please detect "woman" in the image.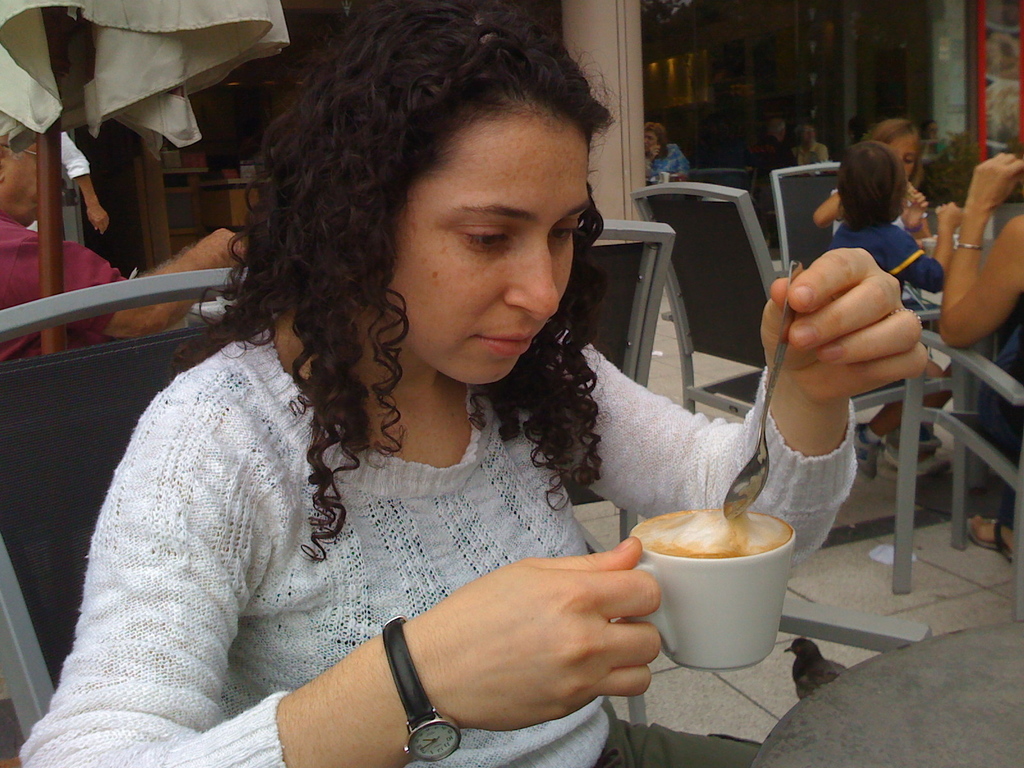
rect(28, 0, 934, 767).
